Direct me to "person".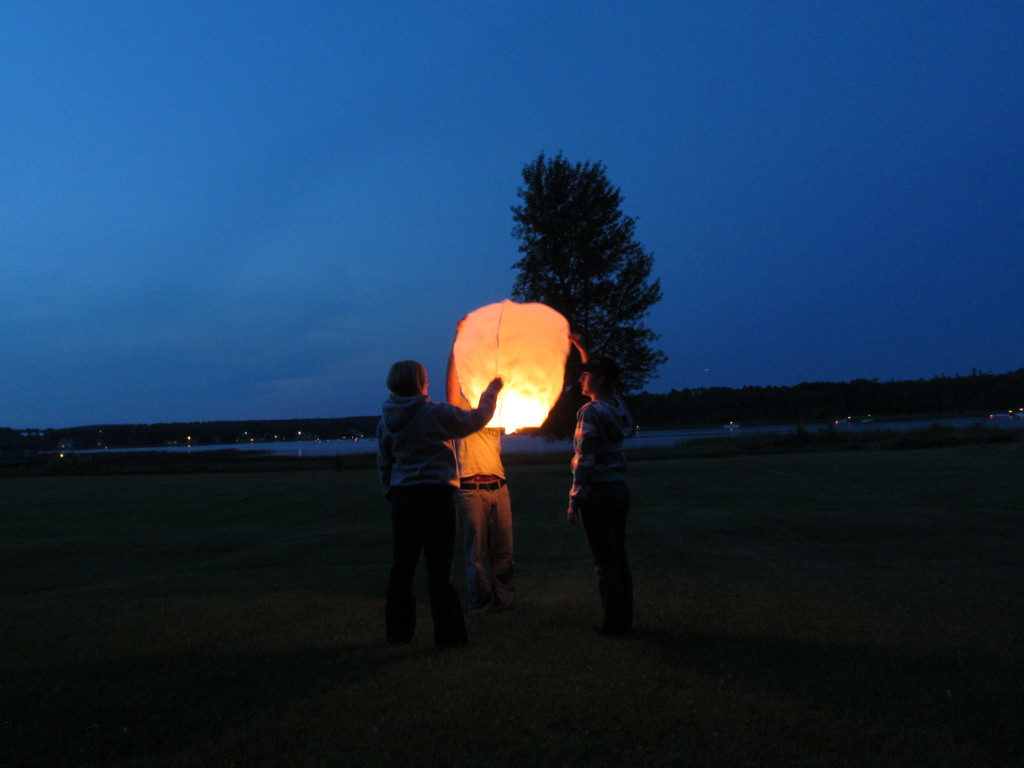
Direction: (left=448, top=311, right=518, bottom=605).
